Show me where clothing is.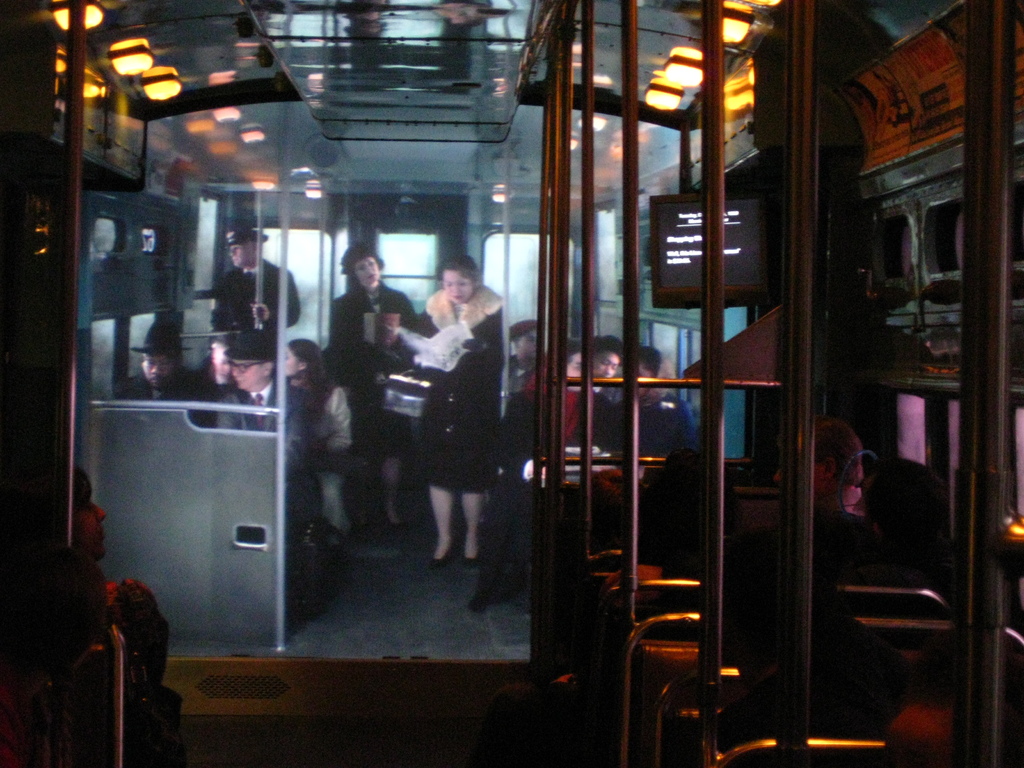
clothing is at {"x1": 292, "y1": 377, "x2": 356, "y2": 542}.
